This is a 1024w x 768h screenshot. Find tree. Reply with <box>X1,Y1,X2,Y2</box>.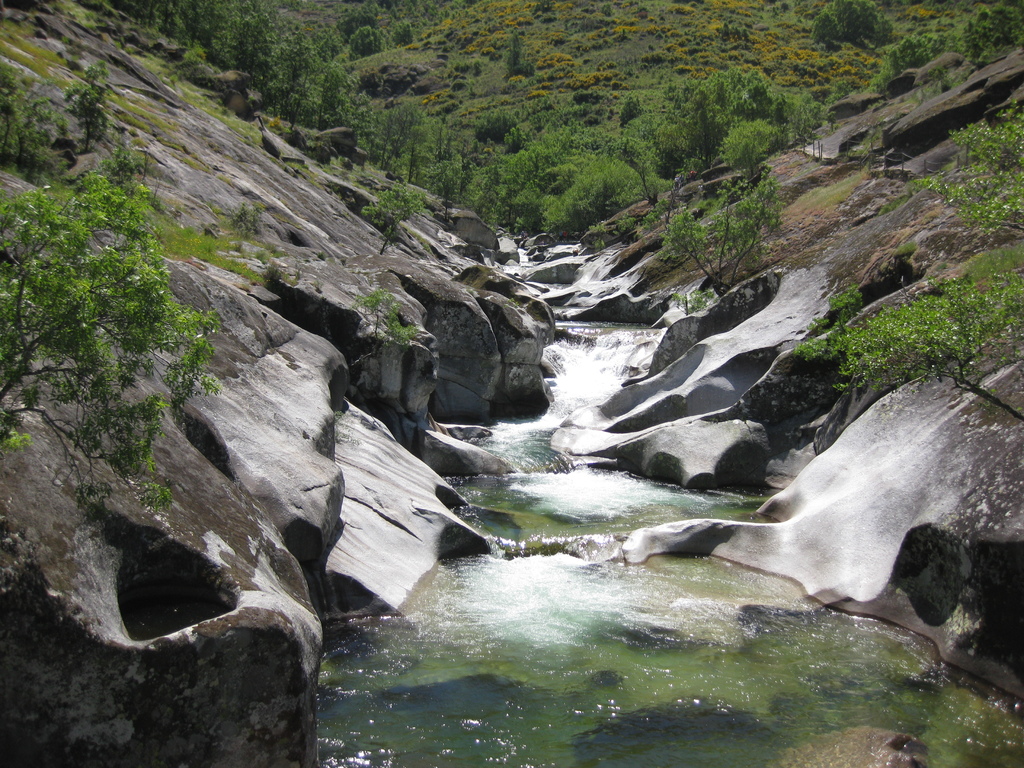
<box>805,0,892,49</box>.
